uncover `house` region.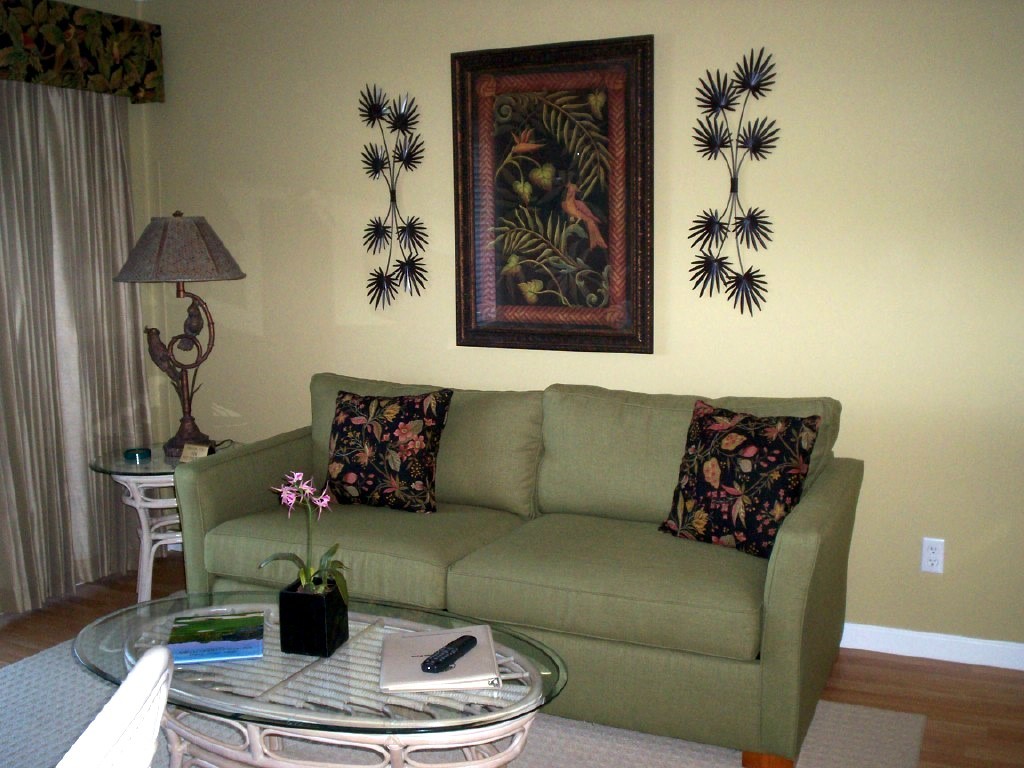
Uncovered: region(0, 0, 1023, 767).
